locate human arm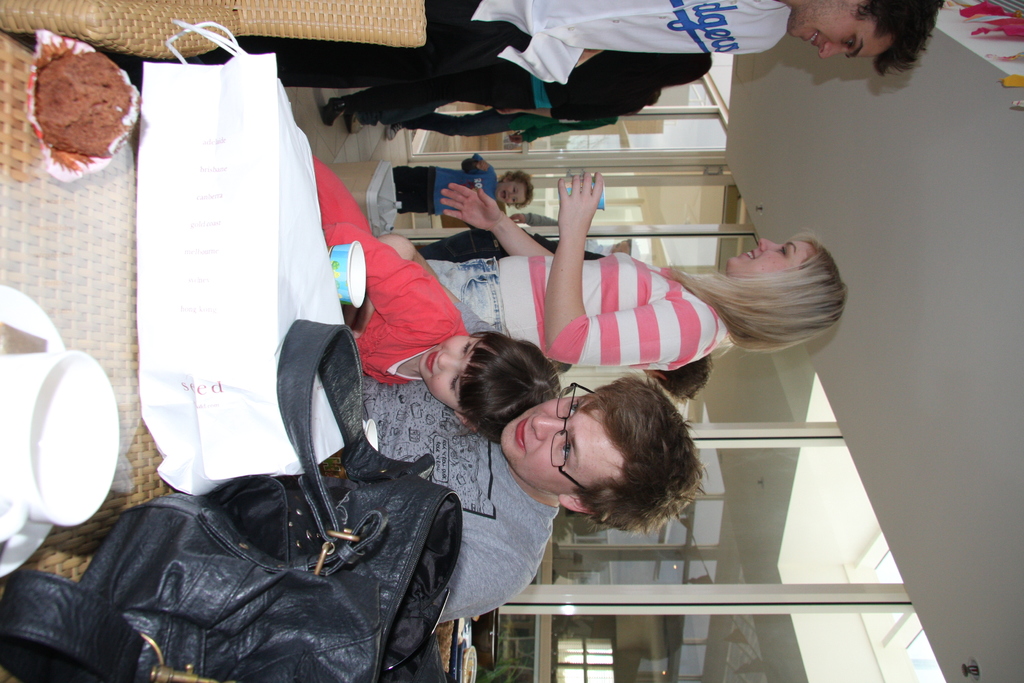
x1=436 y1=178 x2=560 y2=257
